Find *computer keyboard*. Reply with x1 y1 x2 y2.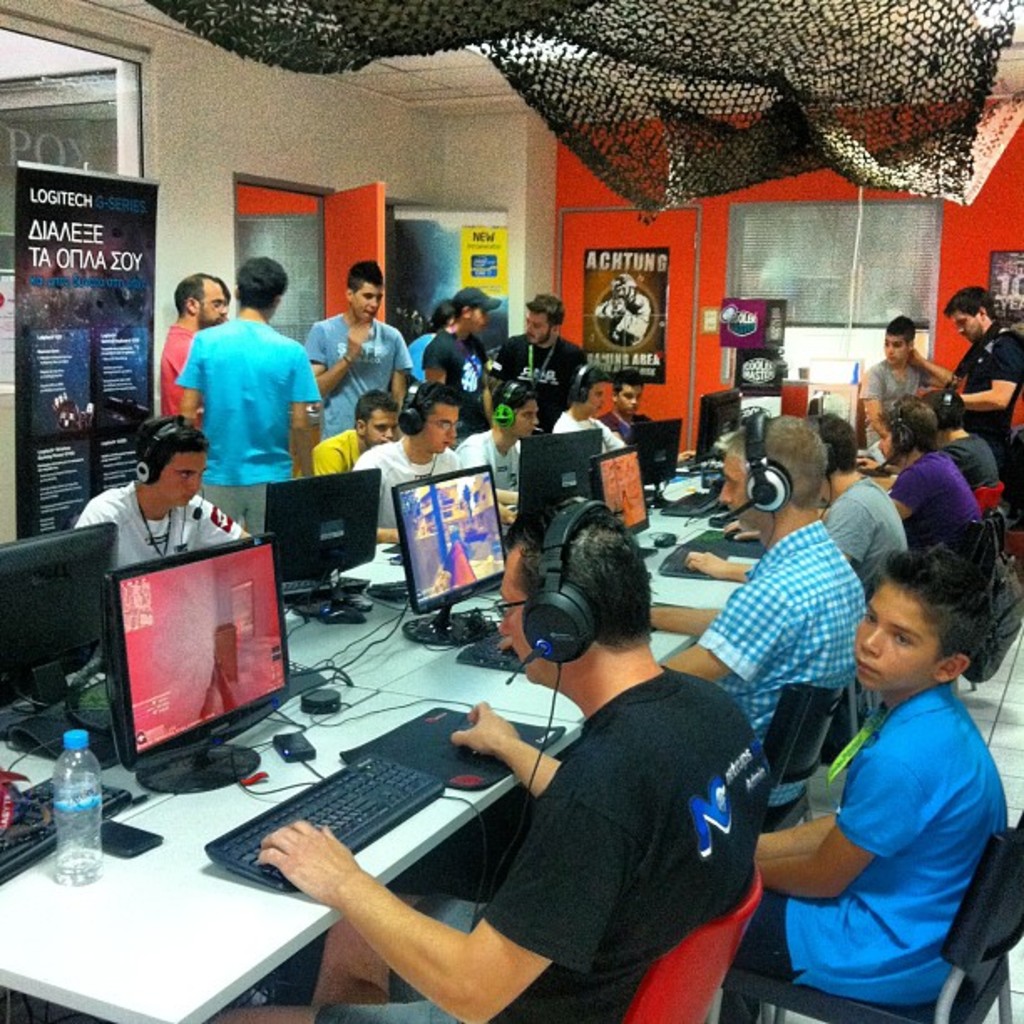
450 627 527 679.
